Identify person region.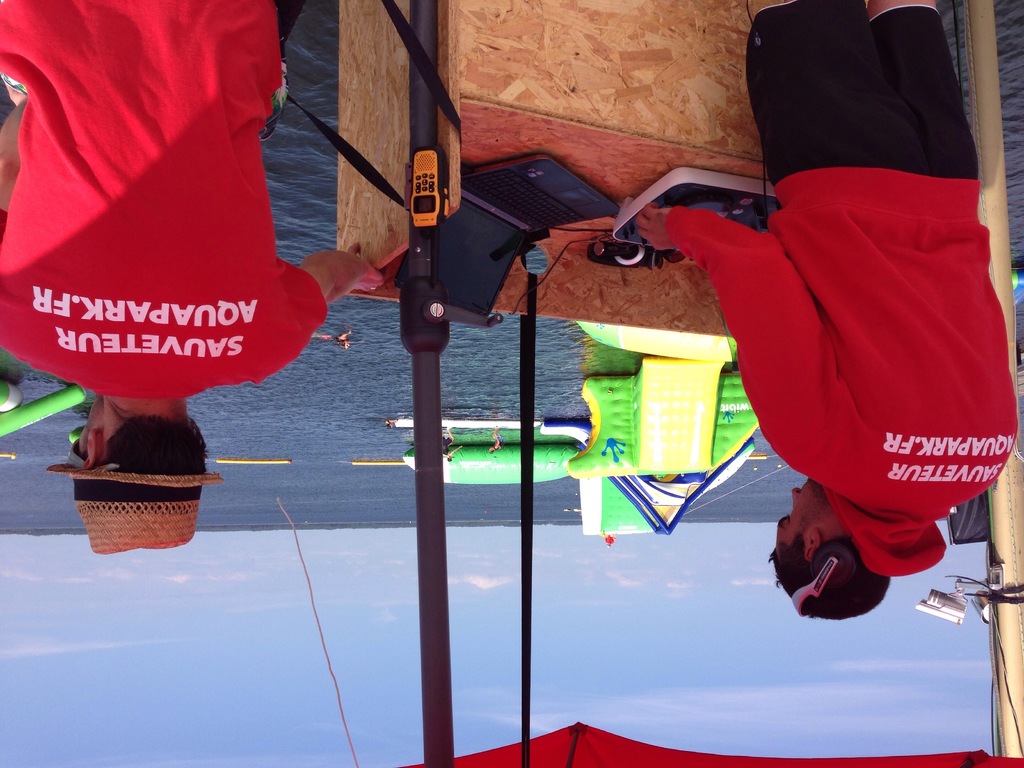
Region: Rect(0, 1, 388, 561).
